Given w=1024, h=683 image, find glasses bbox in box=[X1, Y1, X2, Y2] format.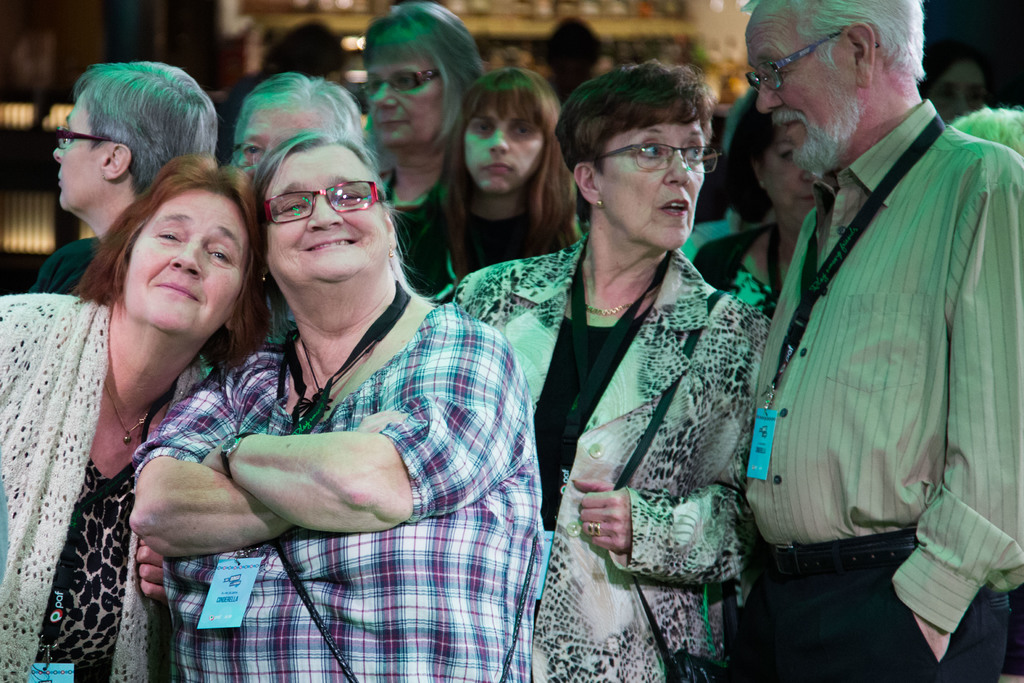
box=[232, 145, 273, 169].
